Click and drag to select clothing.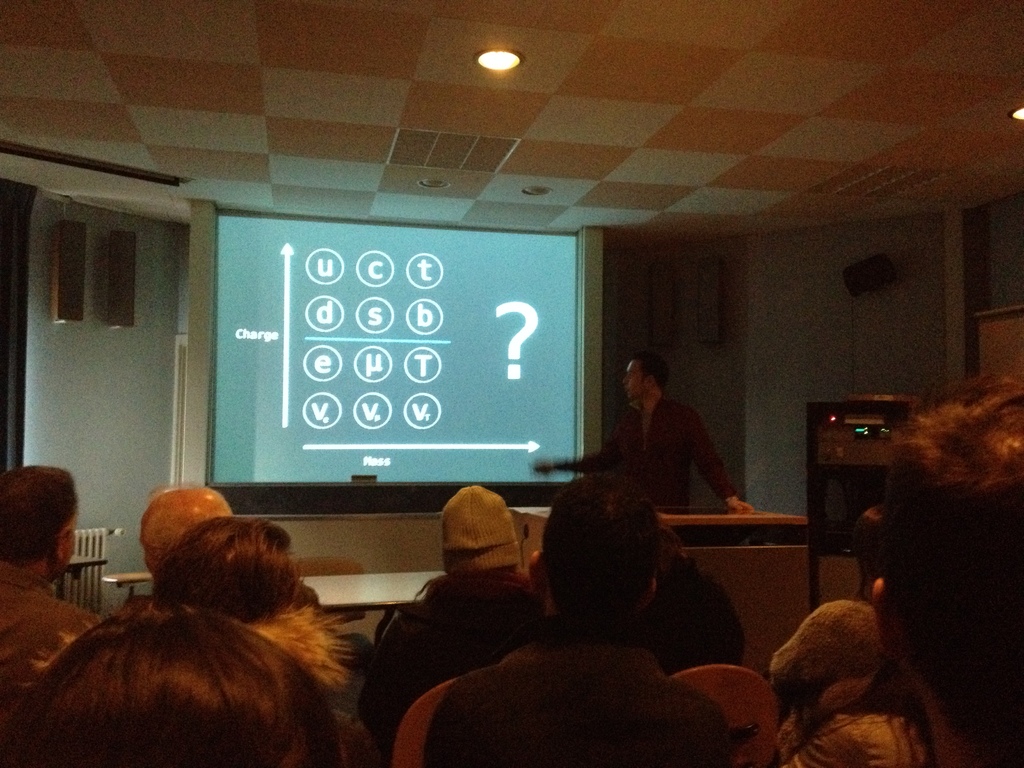
Selection: box=[387, 634, 739, 767].
